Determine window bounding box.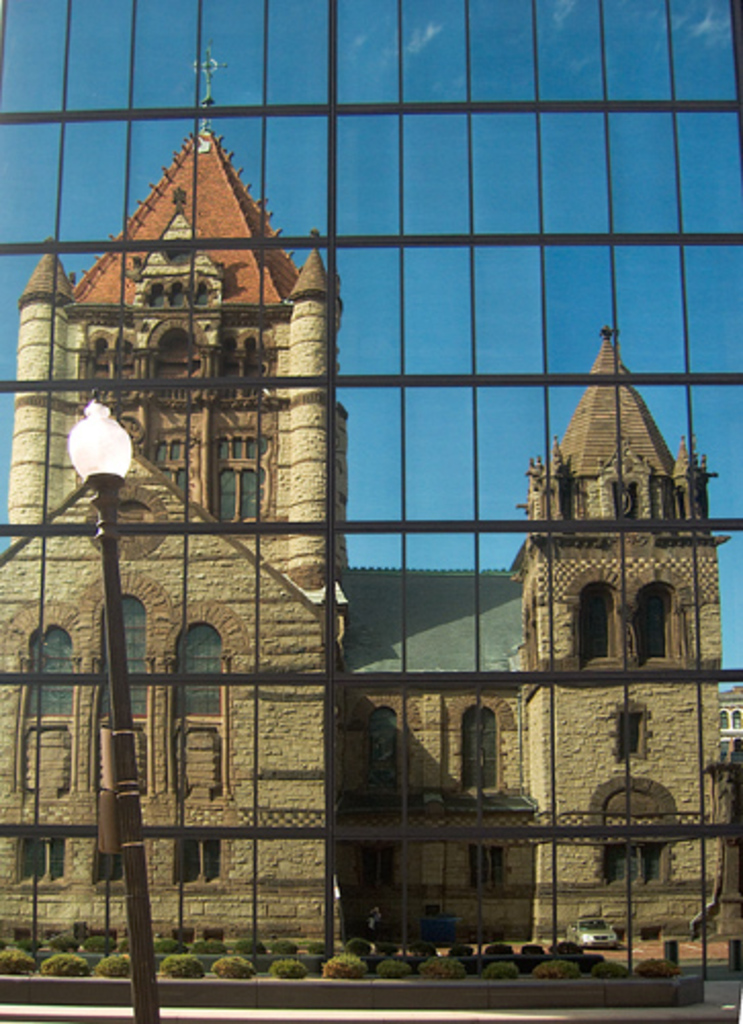
Determined: crop(639, 582, 669, 659).
